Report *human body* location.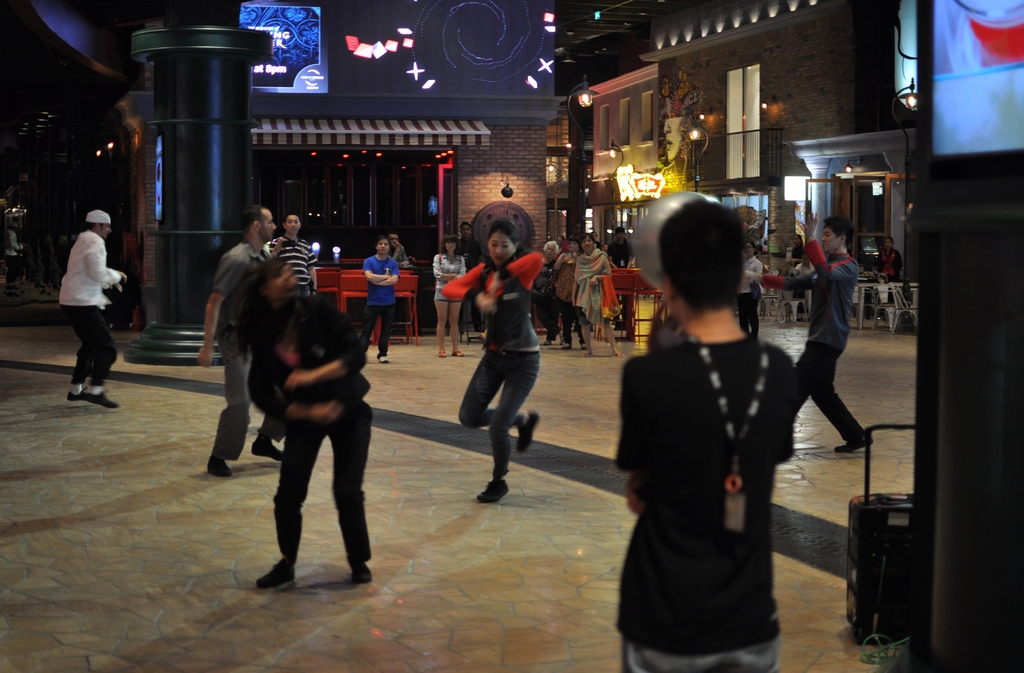
Report: bbox(396, 233, 410, 261).
